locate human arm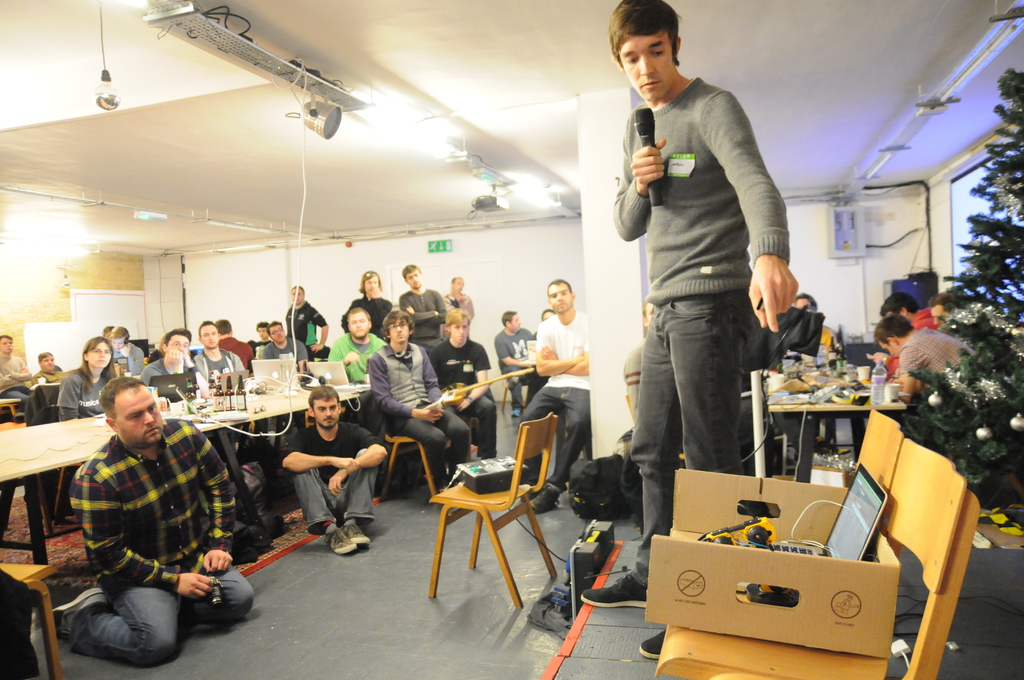
pyautogui.locateOnScreen(326, 419, 390, 496)
